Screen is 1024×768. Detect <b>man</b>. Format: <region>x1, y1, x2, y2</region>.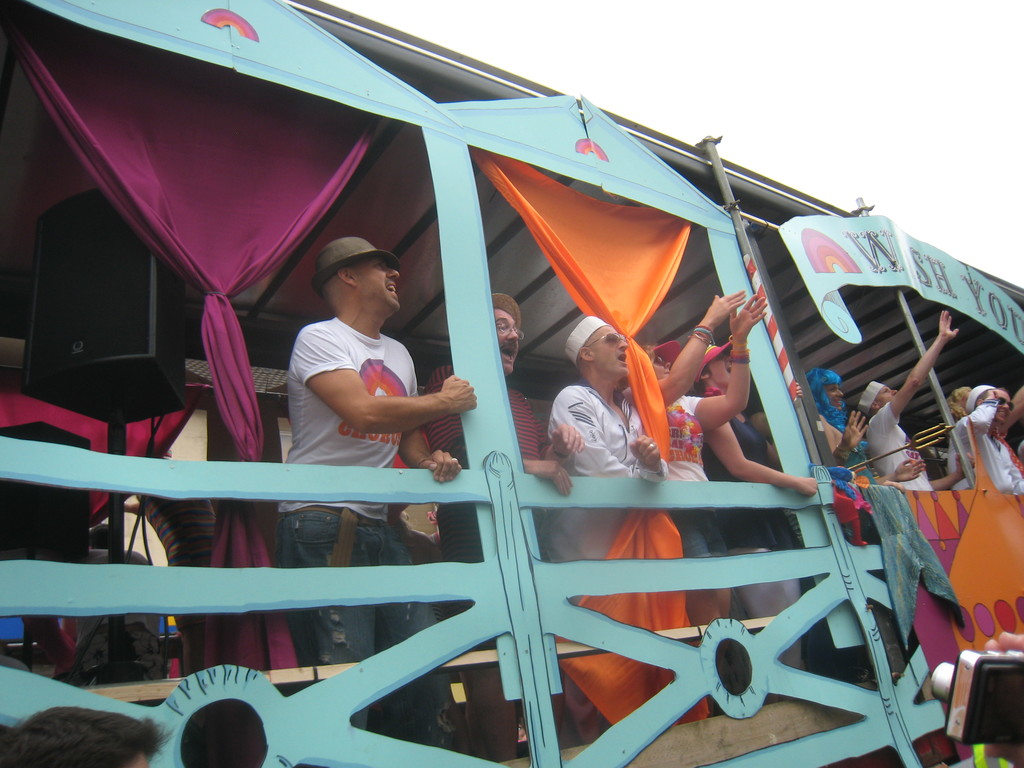
<region>856, 309, 959, 490</region>.
